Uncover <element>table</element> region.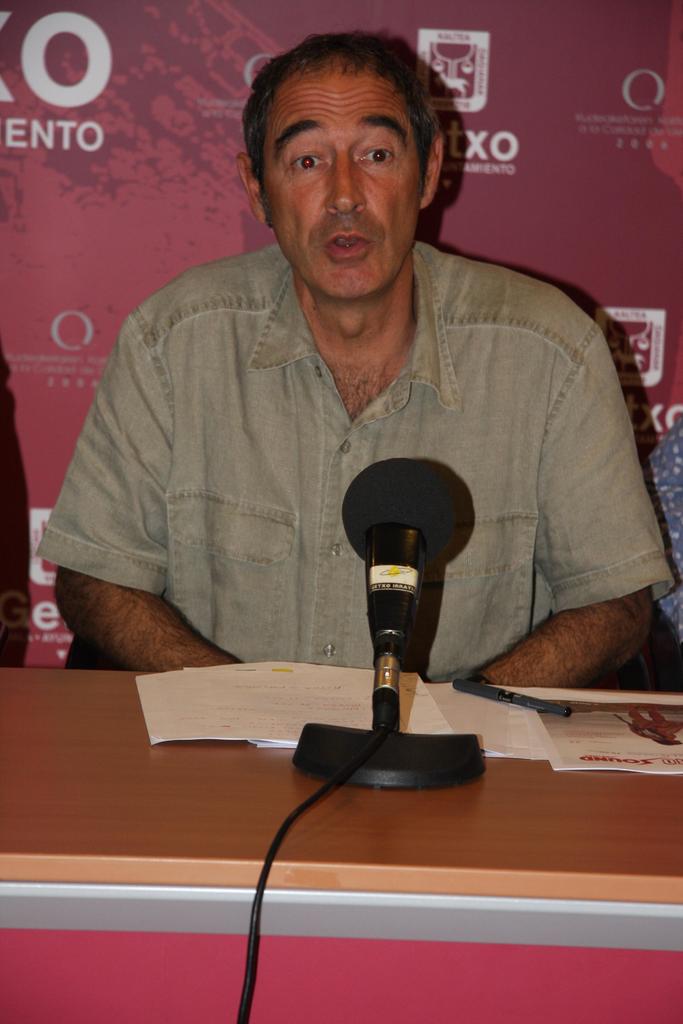
Uncovered: BBox(0, 664, 664, 991).
